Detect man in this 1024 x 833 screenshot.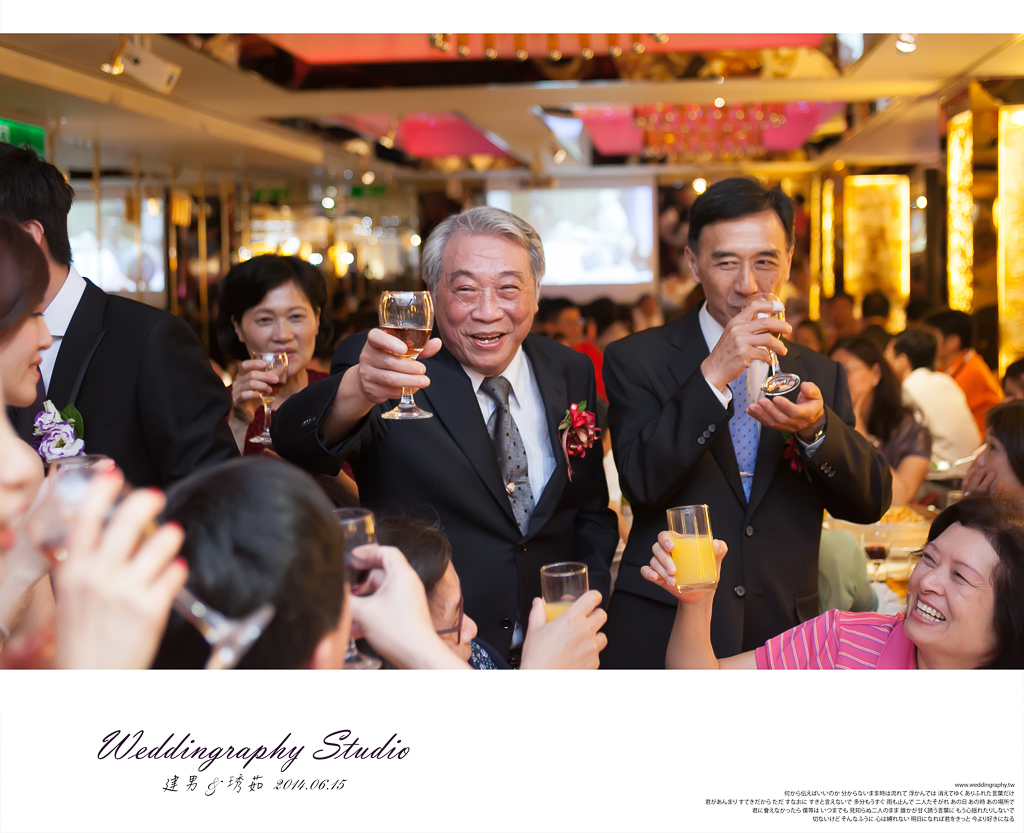
Detection: 535 295 589 346.
